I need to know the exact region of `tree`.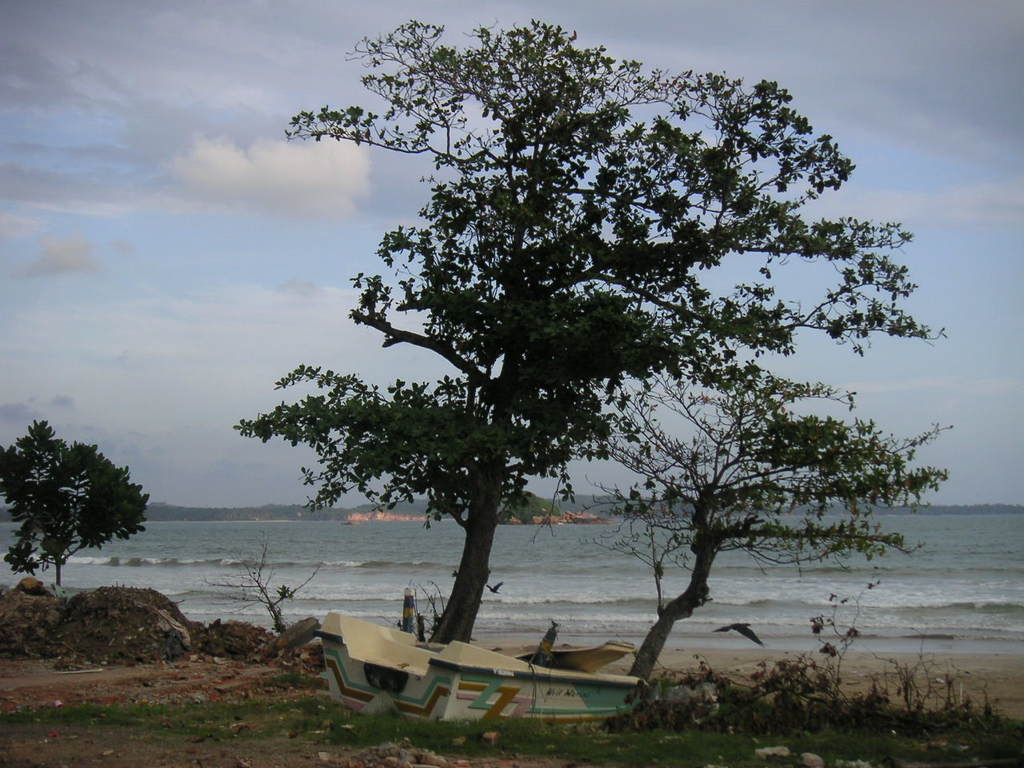
Region: bbox=[242, 17, 937, 653].
